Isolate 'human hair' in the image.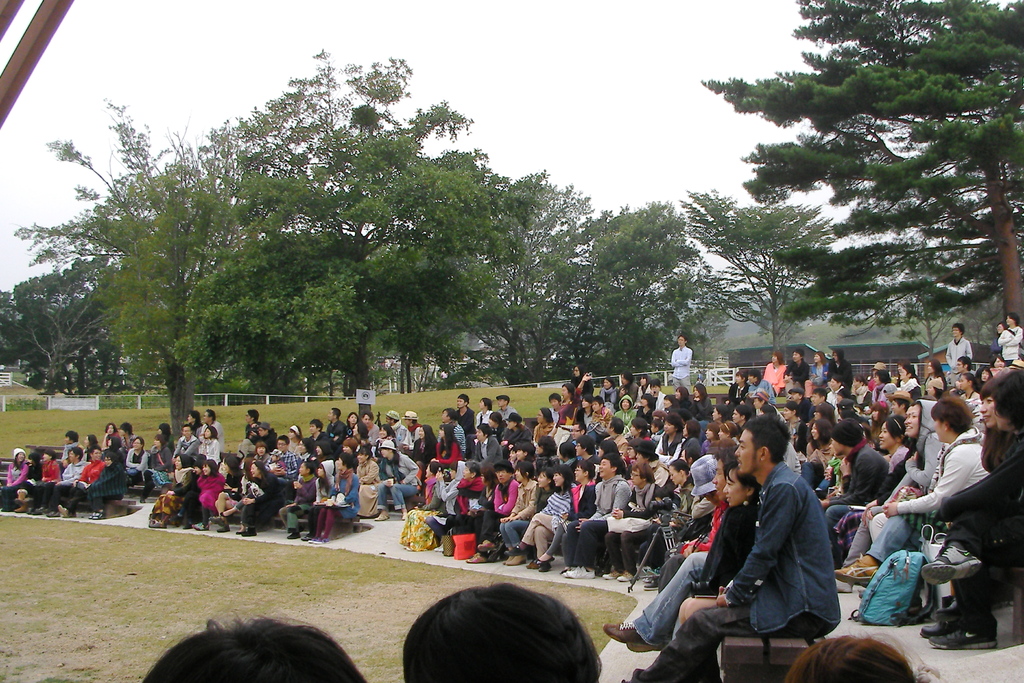
Isolated region: (138,607,367,682).
